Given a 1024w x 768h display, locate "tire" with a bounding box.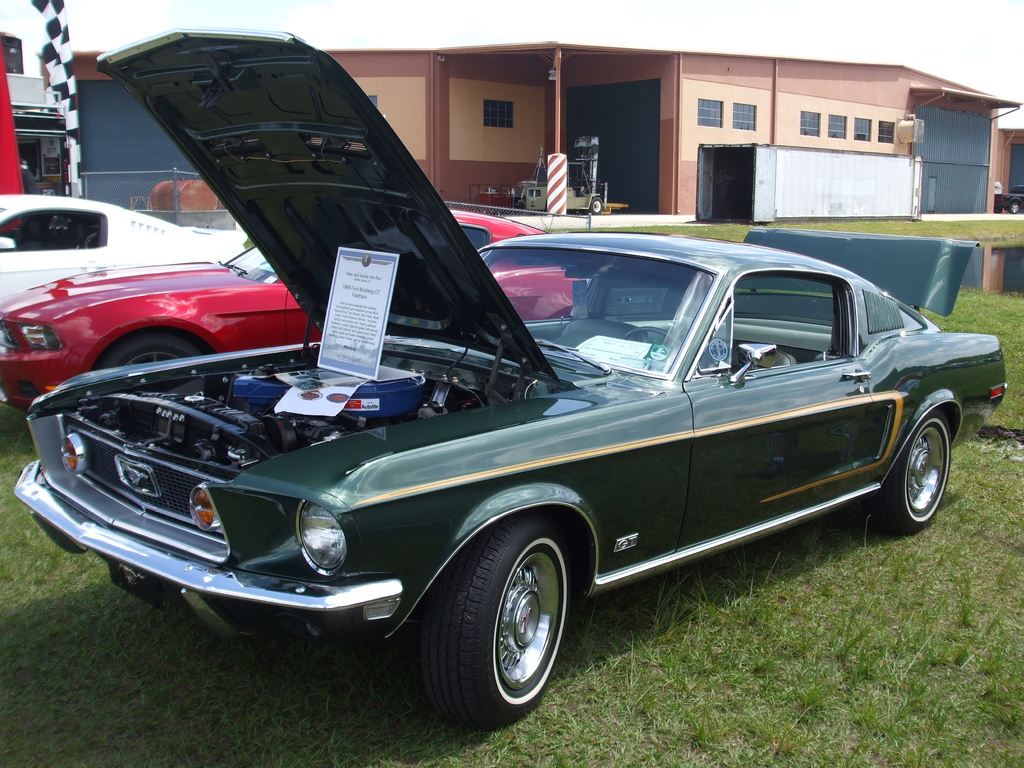
Located: (x1=111, y1=332, x2=204, y2=364).
